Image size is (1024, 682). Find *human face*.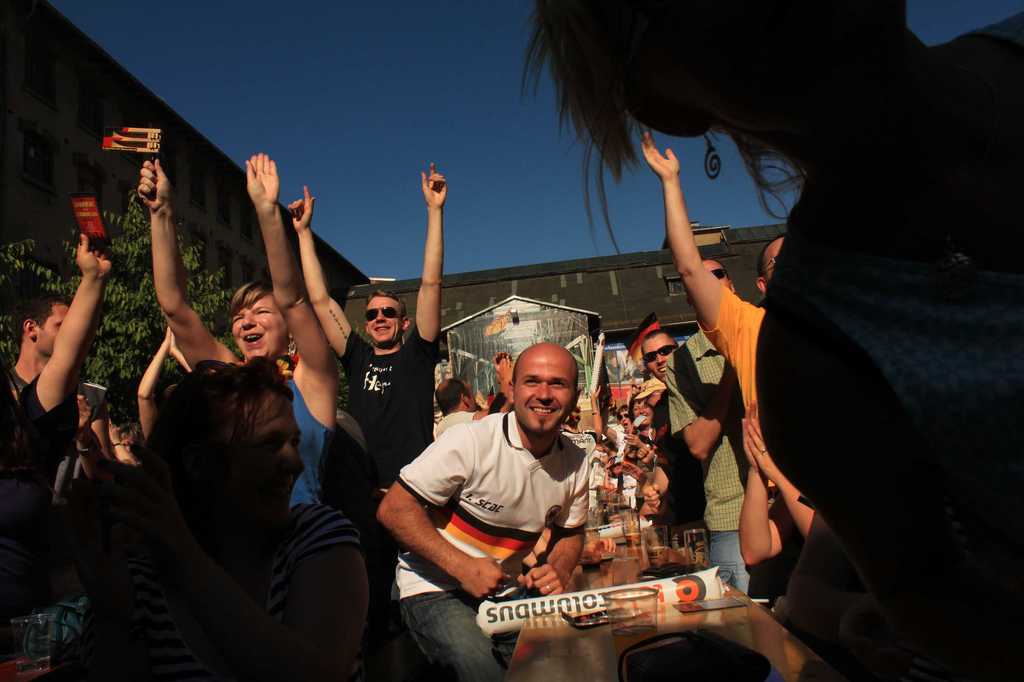
<bbox>364, 296, 401, 342</bbox>.
